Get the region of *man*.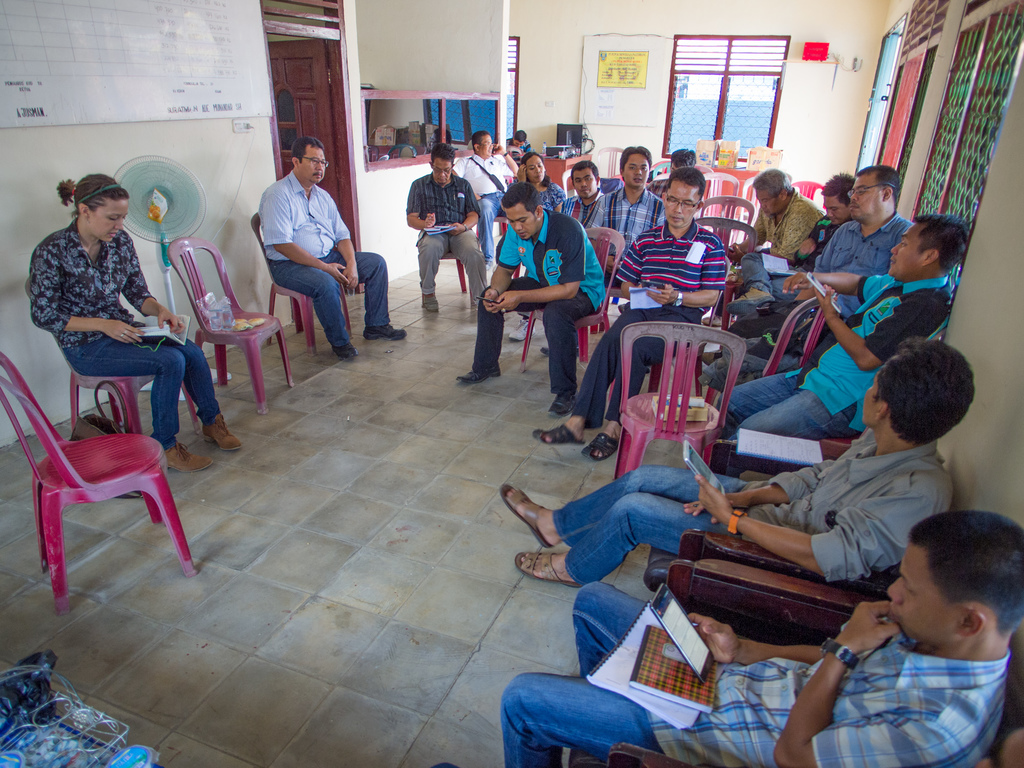
<bbox>407, 142, 488, 312</bbox>.
